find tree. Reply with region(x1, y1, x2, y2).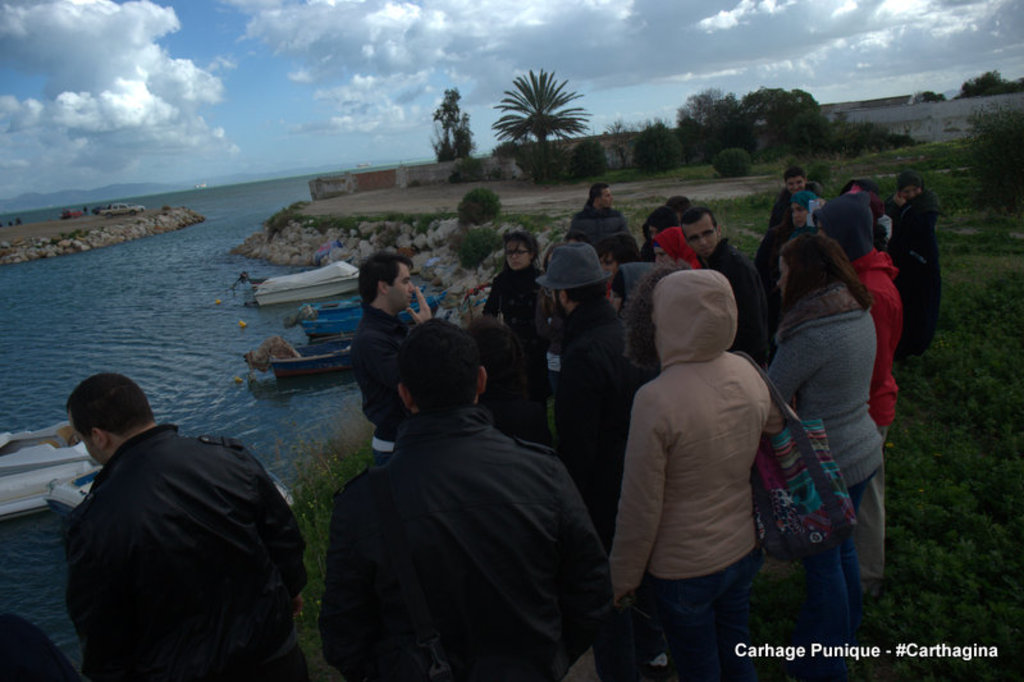
region(955, 65, 1023, 97).
